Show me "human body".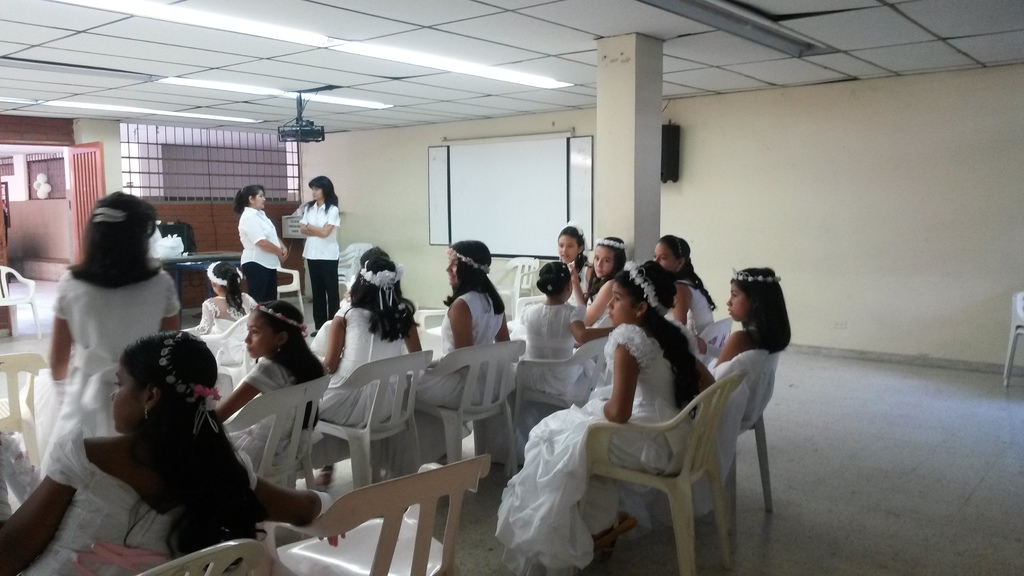
"human body" is here: [x1=667, y1=269, x2=717, y2=339].
